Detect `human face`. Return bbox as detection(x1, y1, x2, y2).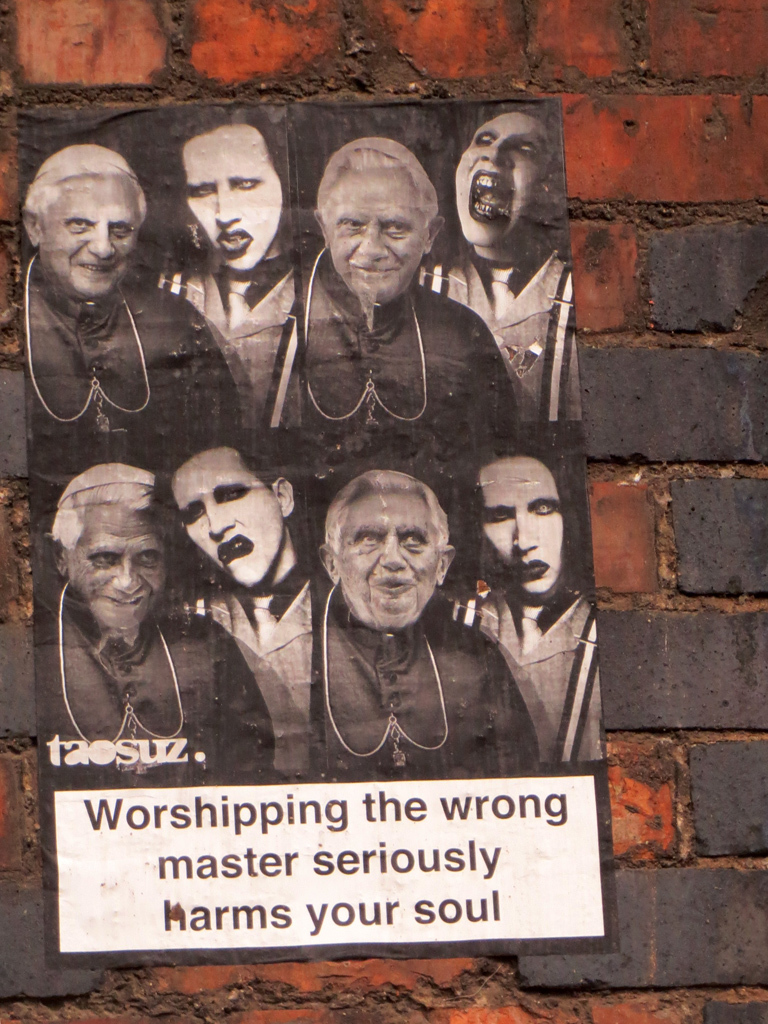
detection(176, 443, 284, 588).
